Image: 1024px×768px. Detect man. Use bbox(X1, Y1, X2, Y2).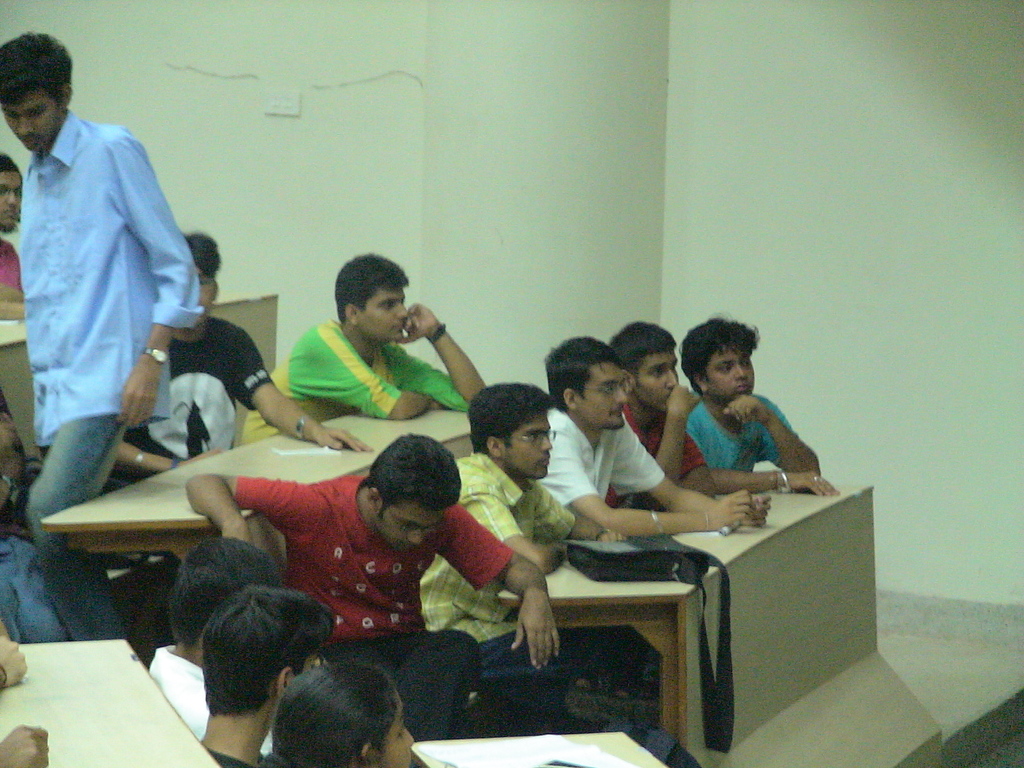
bbox(684, 311, 838, 504).
